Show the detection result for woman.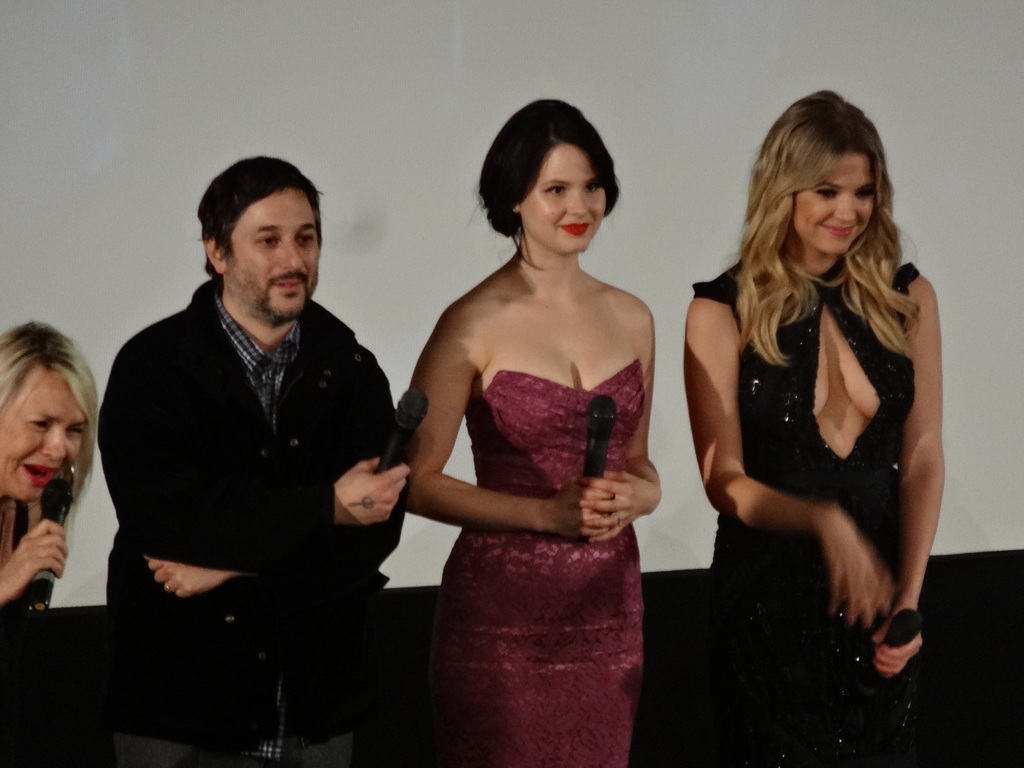
[374, 105, 676, 767].
